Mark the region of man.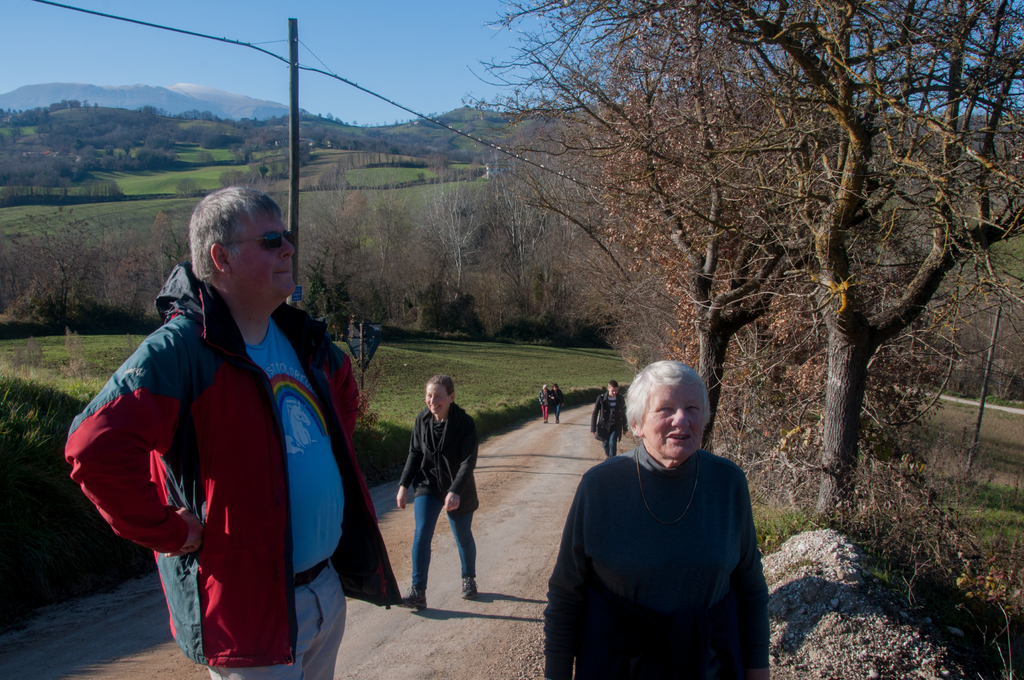
Region: {"left": 86, "top": 181, "right": 374, "bottom": 679}.
